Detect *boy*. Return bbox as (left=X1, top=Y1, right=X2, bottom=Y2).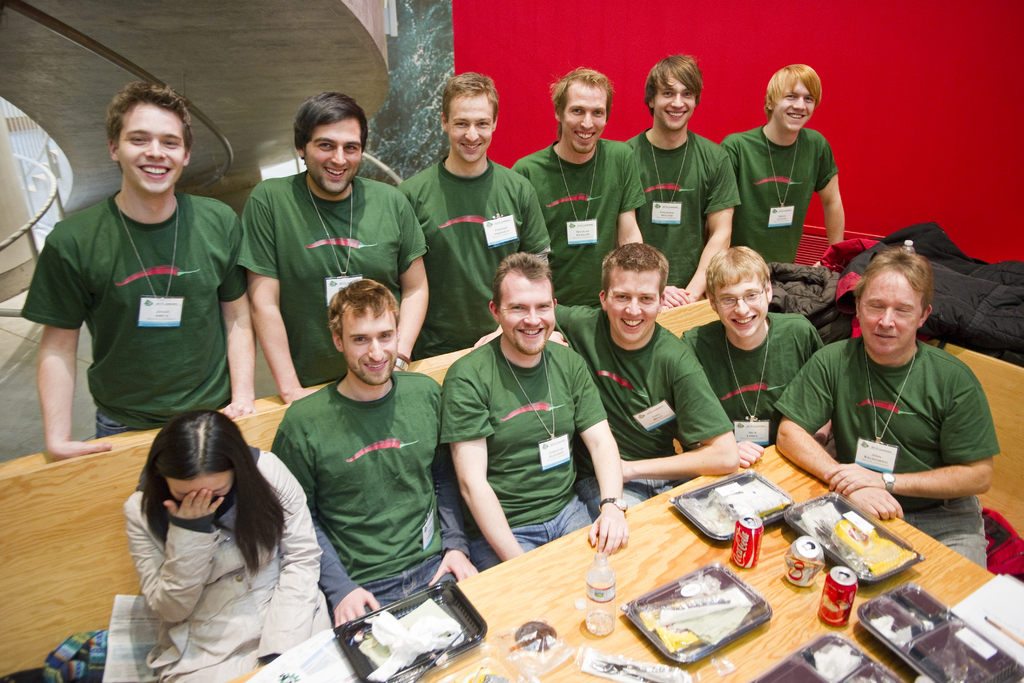
(left=237, top=88, right=429, bottom=402).
